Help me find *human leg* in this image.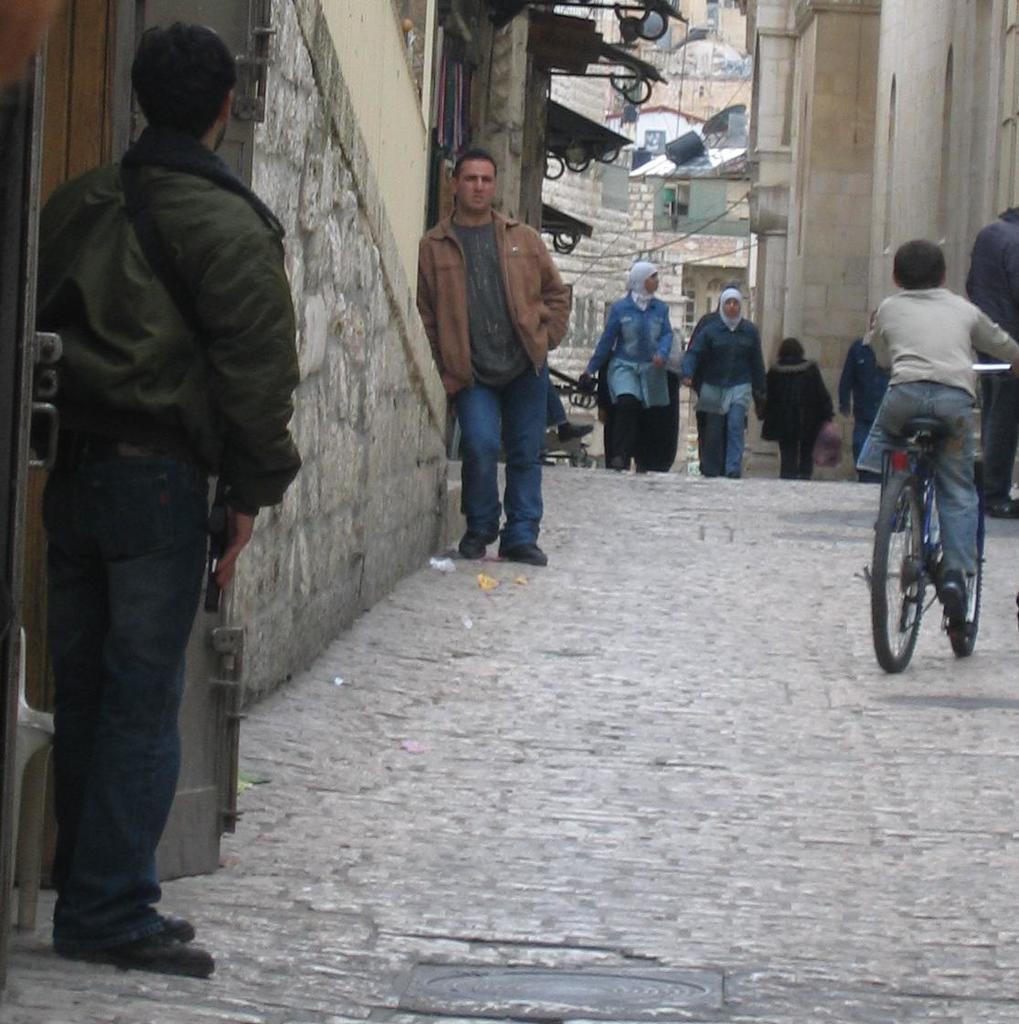
Found it: pyautogui.locateOnScreen(928, 389, 979, 618).
